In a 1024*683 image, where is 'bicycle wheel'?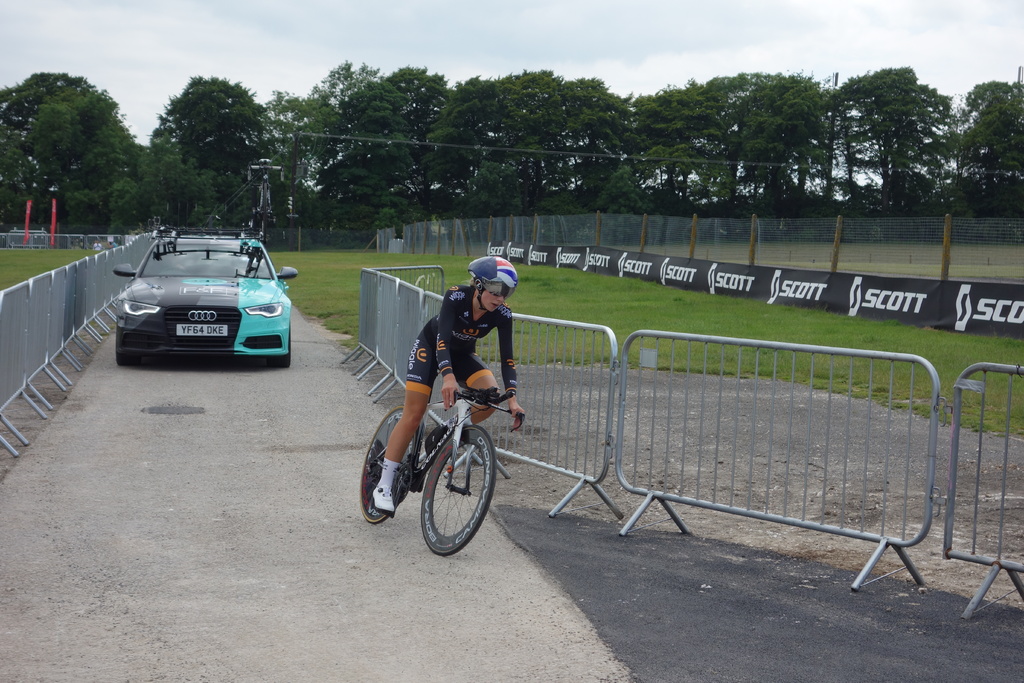
pyautogui.locateOnScreen(417, 429, 494, 555).
